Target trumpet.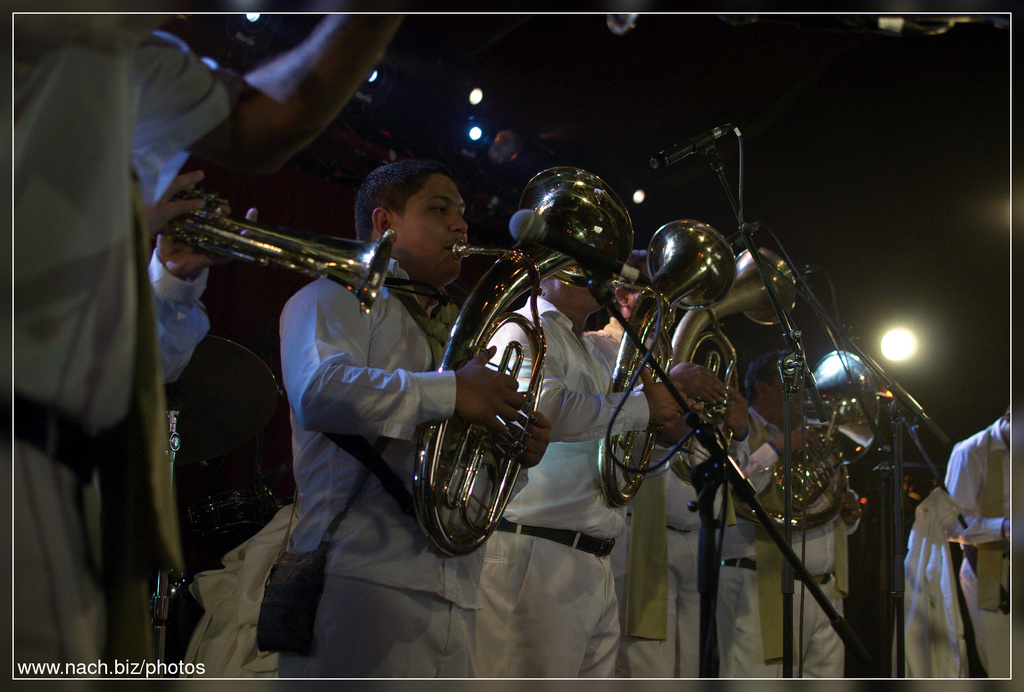
Target region: bbox=(147, 191, 405, 322).
